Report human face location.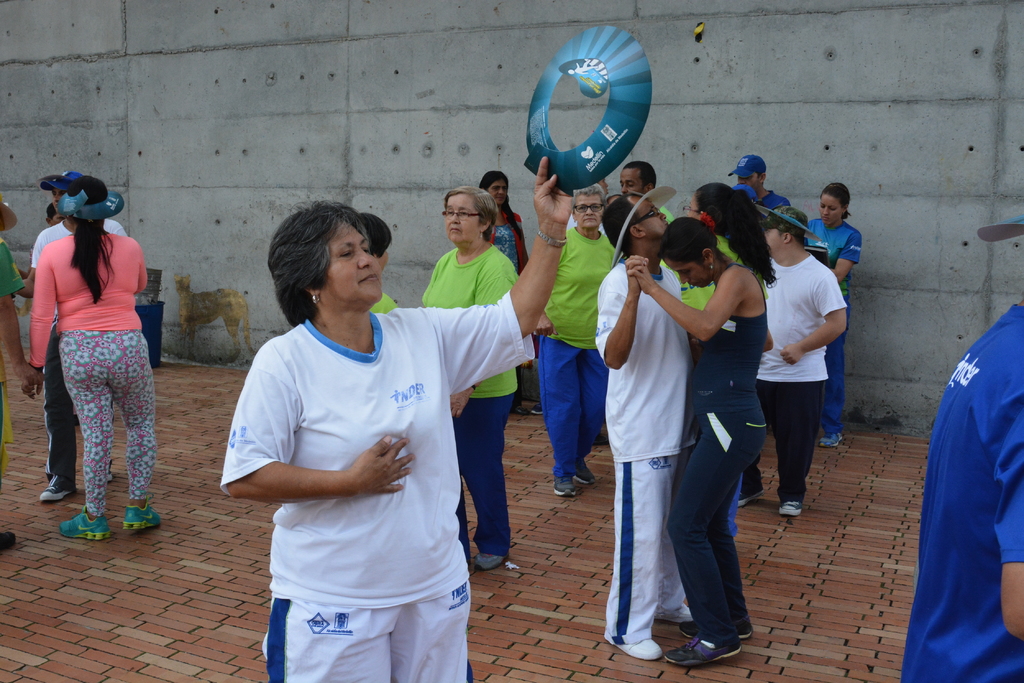
Report: <bbox>488, 176, 508, 201</bbox>.
